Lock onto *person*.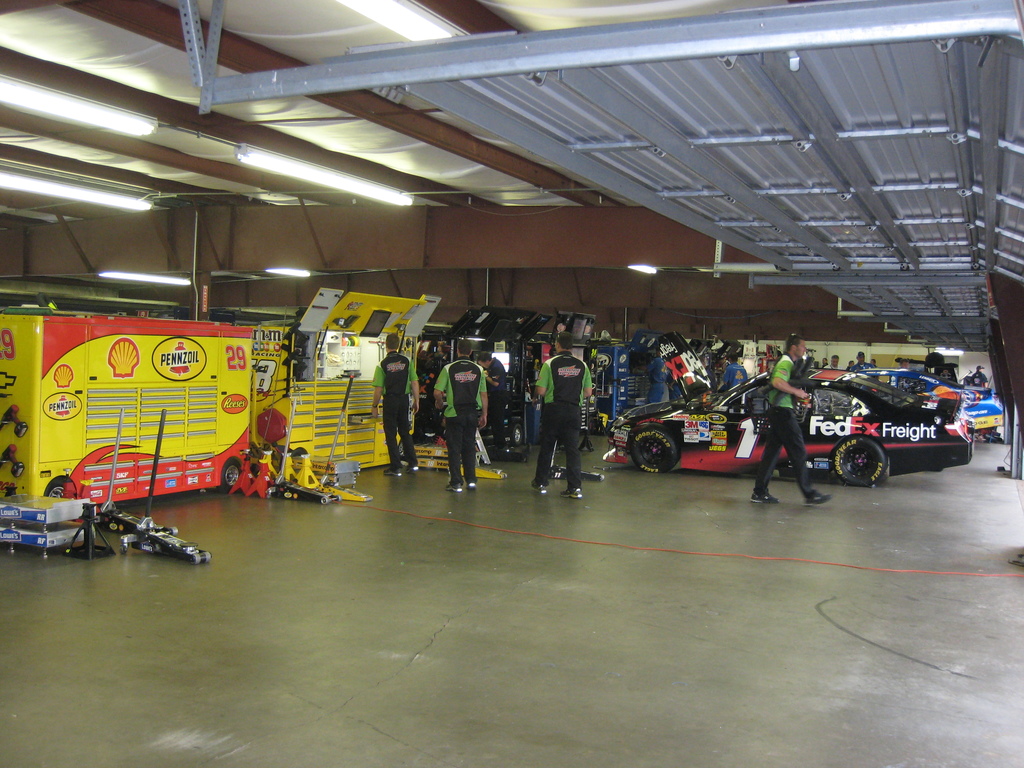
Locked: (429, 335, 488, 482).
